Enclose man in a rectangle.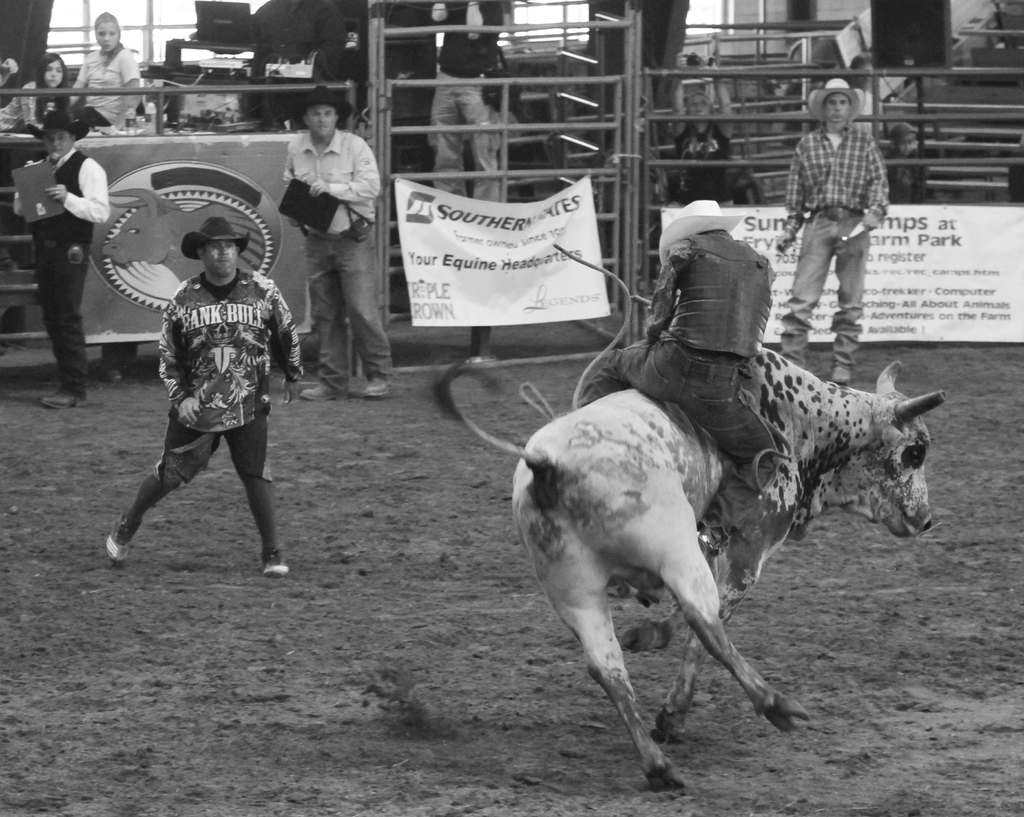
region(776, 76, 900, 386).
